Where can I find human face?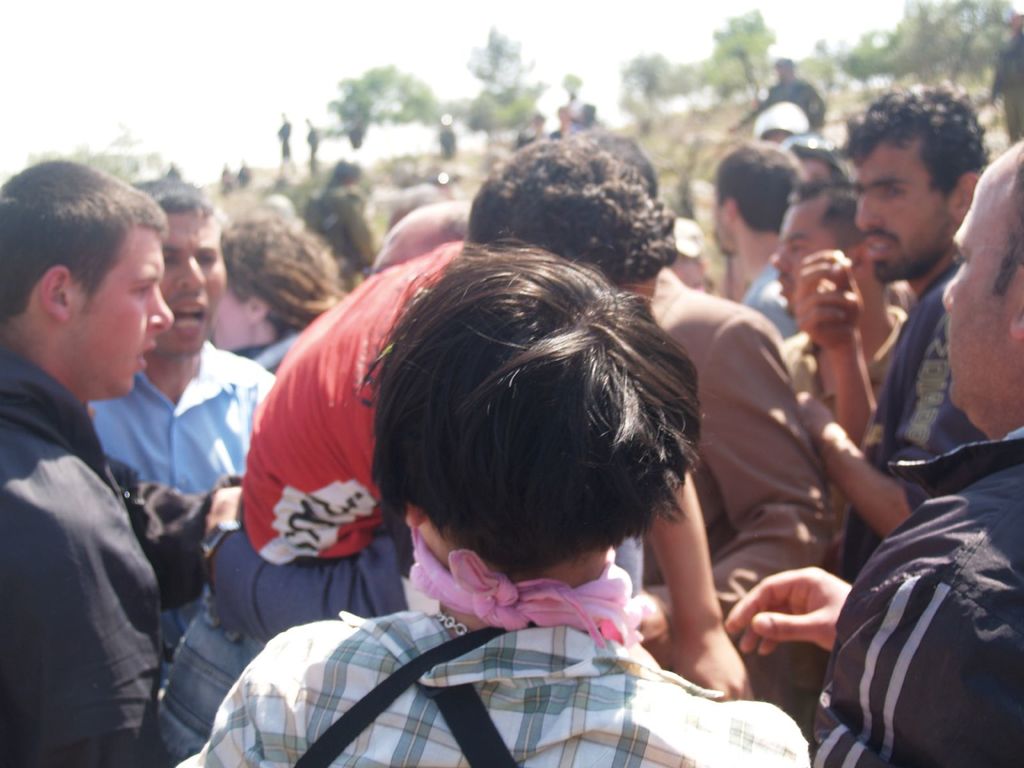
You can find it at bbox(74, 227, 173, 399).
